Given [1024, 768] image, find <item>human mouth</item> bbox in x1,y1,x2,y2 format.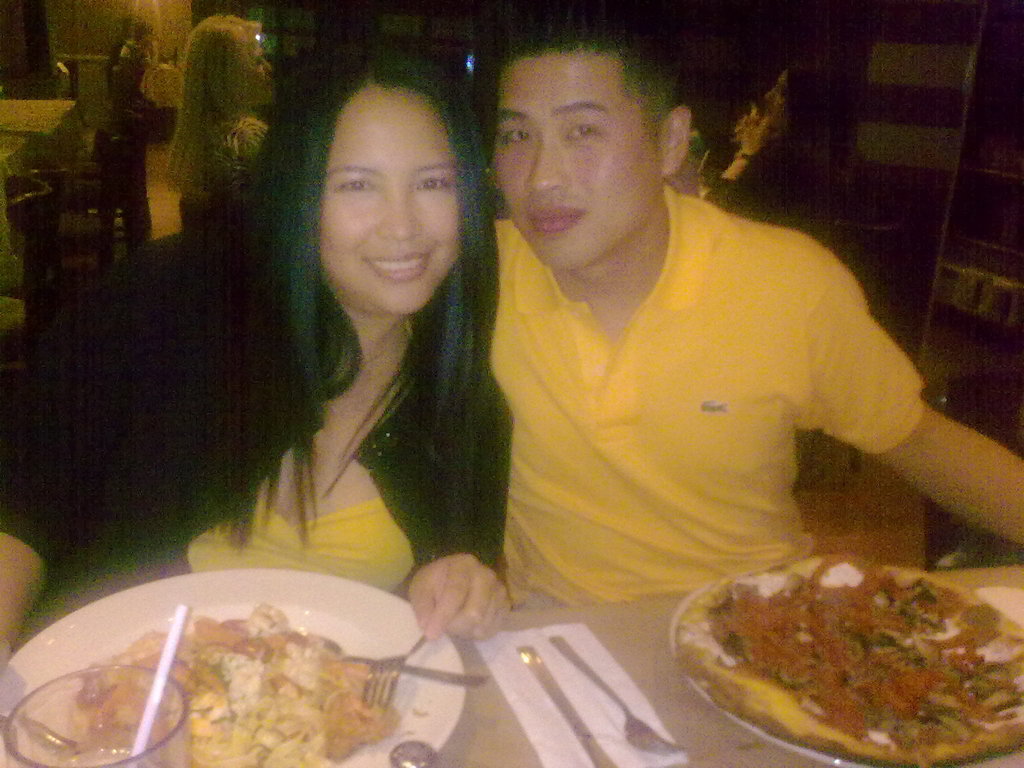
526,199,584,230.
